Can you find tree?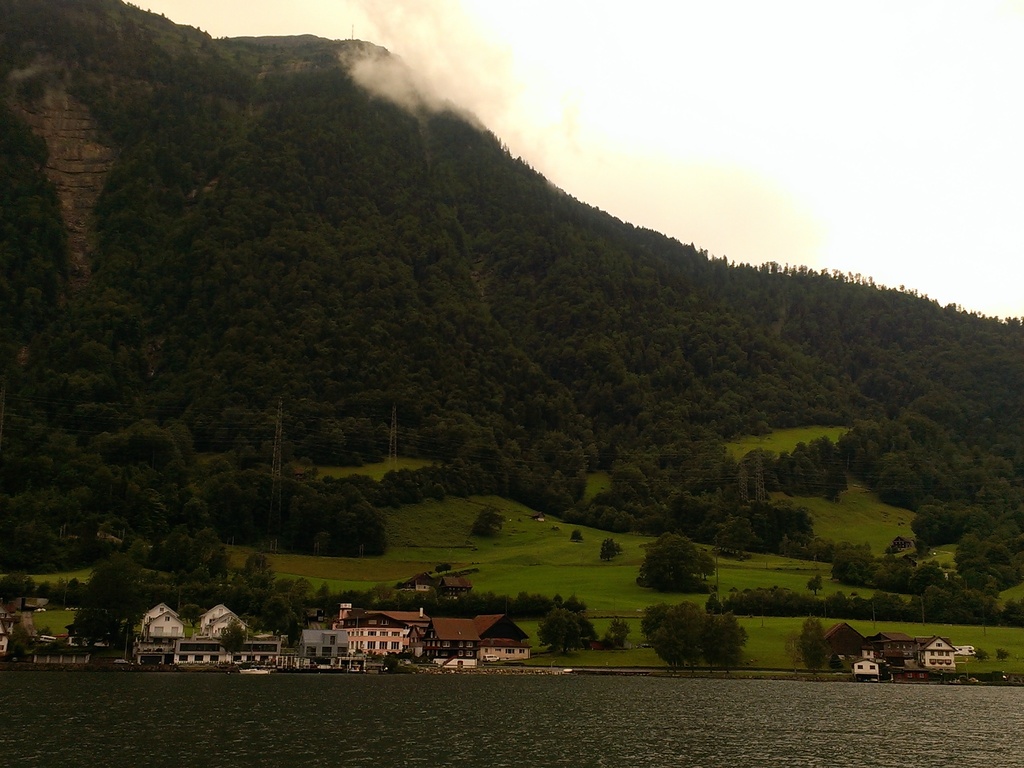
Yes, bounding box: (left=639, top=598, right=747, bottom=671).
